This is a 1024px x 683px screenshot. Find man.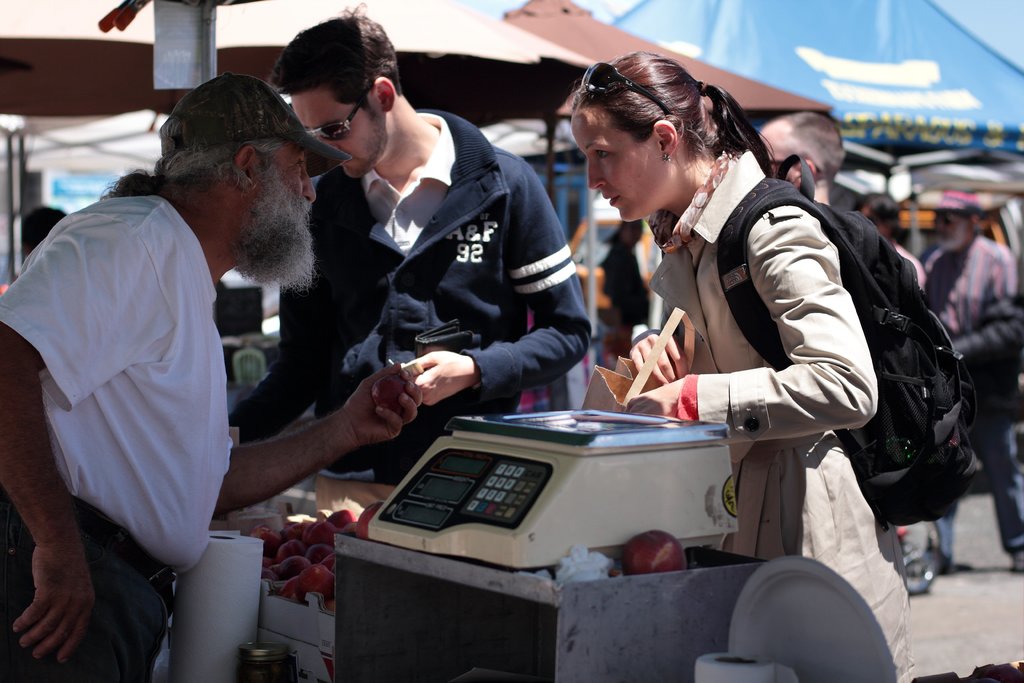
Bounding box: <region>753, 115, 875, 299</region>.
